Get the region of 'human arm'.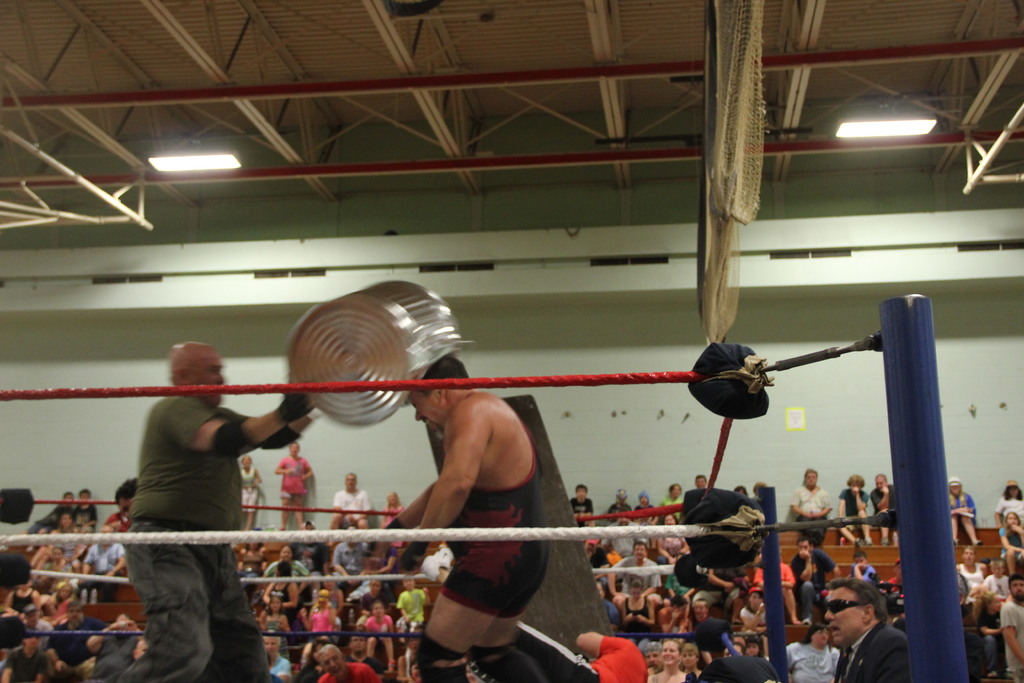
x1=326, y1=605, x2=340, y2=624.
